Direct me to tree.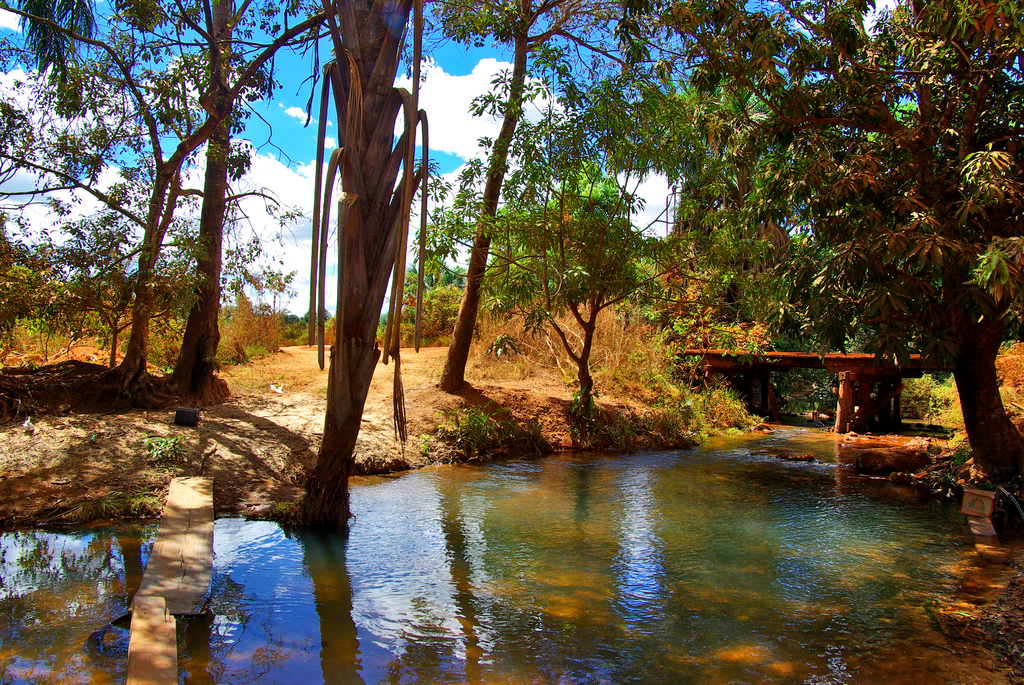
Direction: left=309, top=0, right=428, bottom=481.
